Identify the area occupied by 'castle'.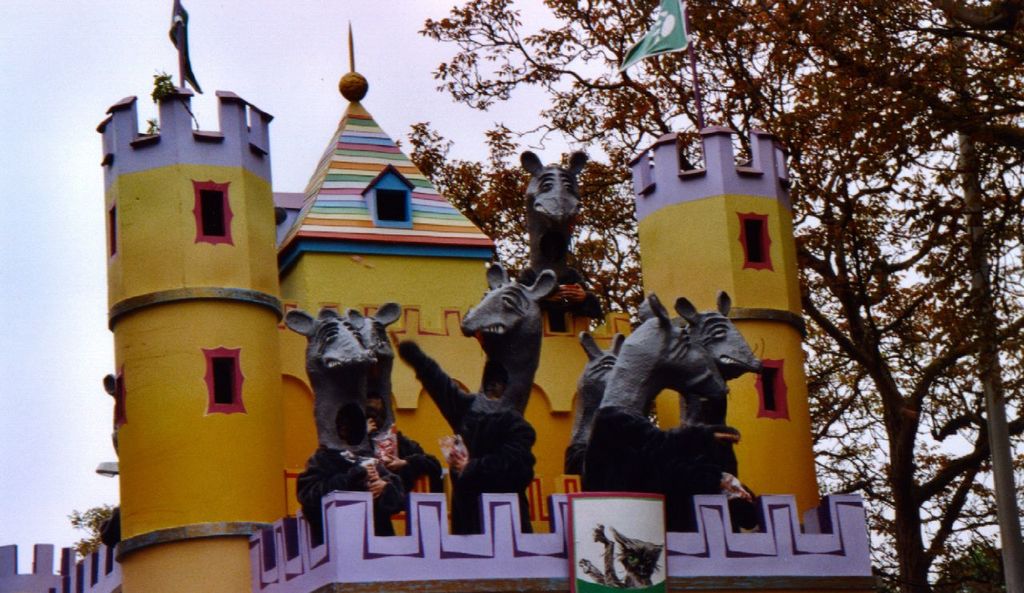
Area: left=126, top=66, right=818, bottom=582.
